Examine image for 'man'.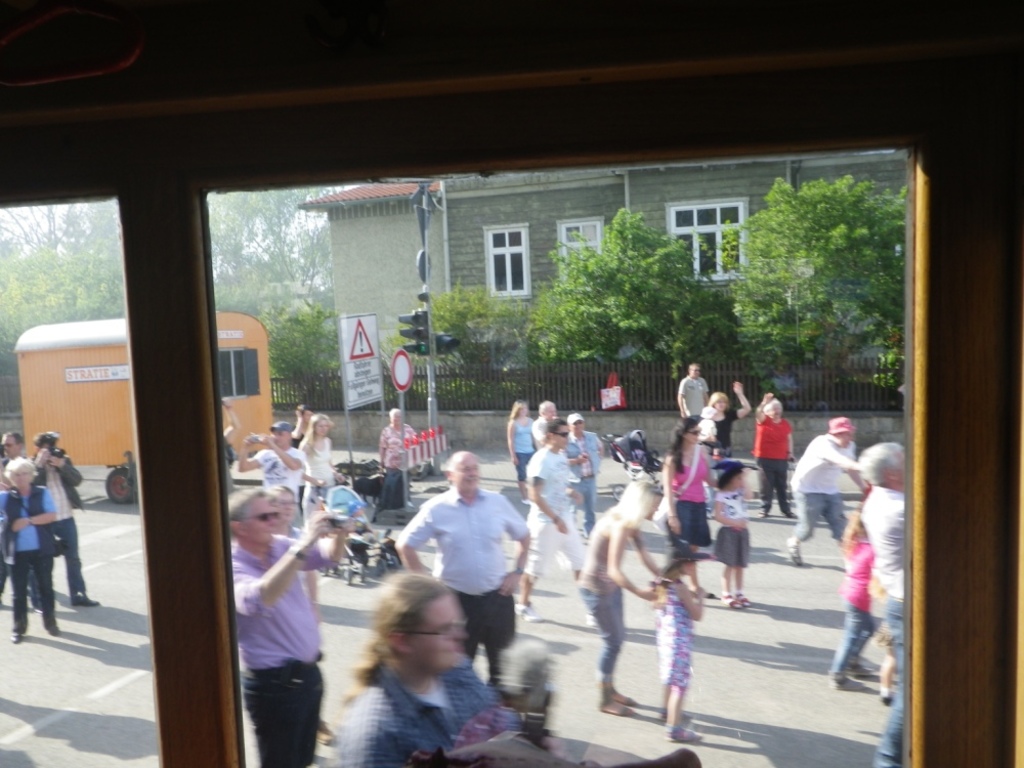
Examination result: 233/416/310/500.
